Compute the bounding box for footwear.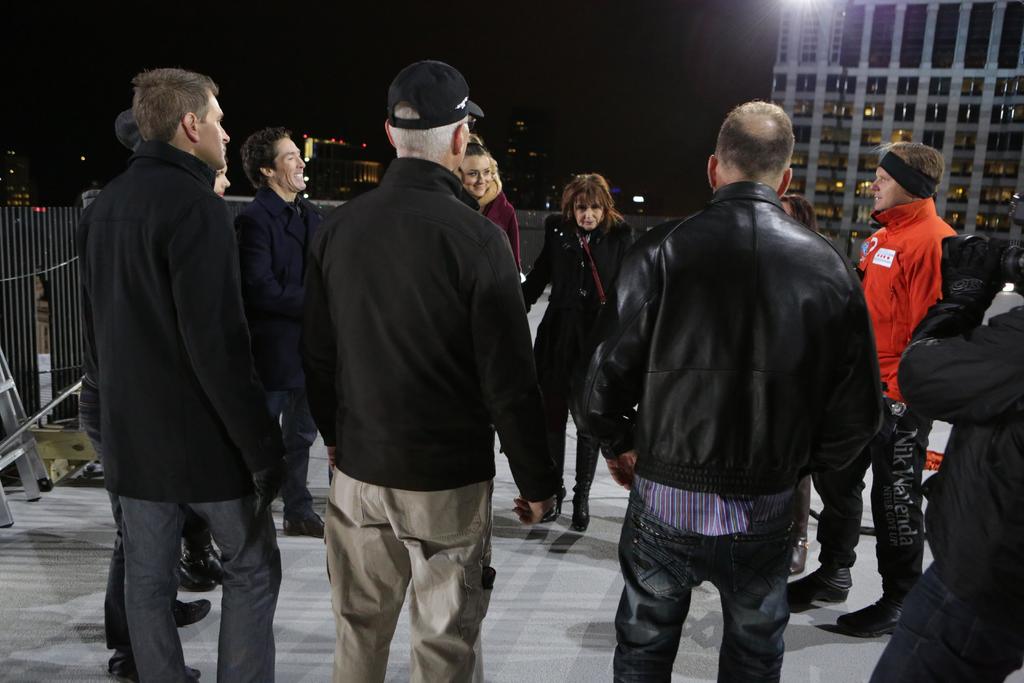
box(181, 543, 223, 587).
